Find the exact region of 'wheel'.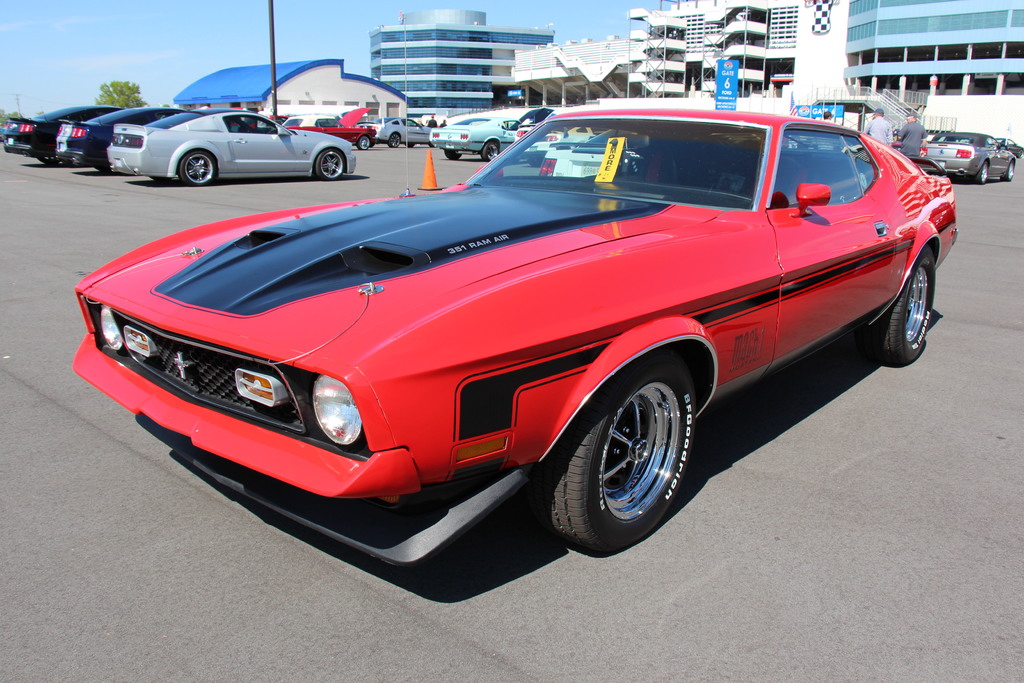
Exact region: crop(564, 361, 694, 540).
